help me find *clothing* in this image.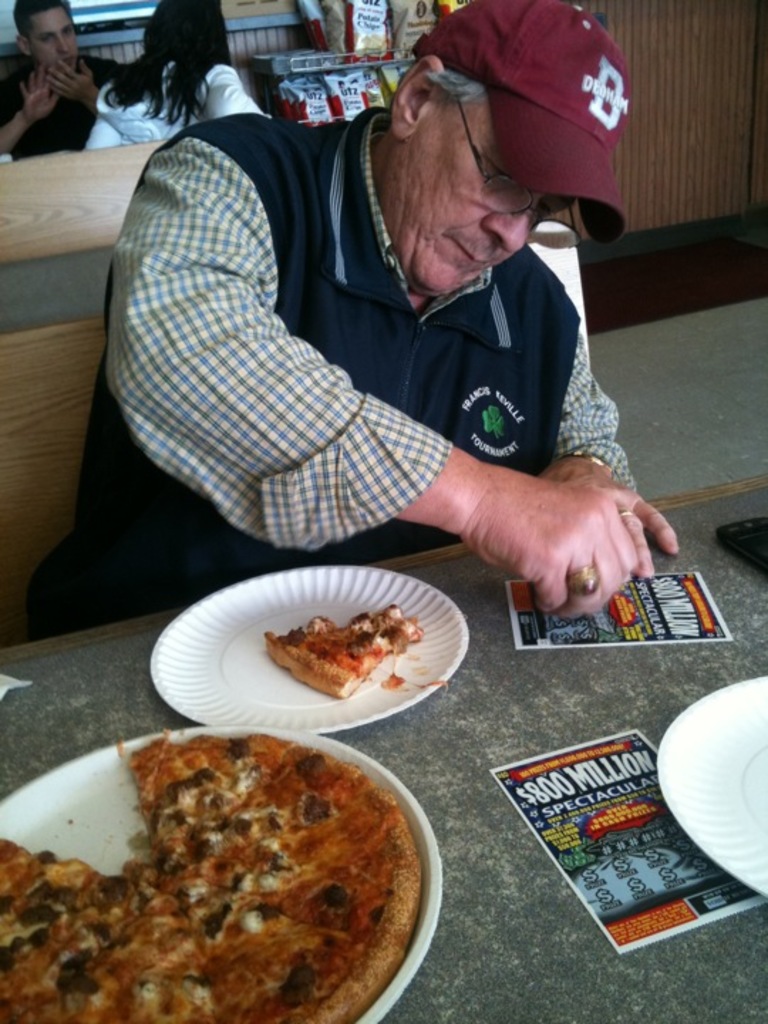
Found it: 57,26,668,676.
